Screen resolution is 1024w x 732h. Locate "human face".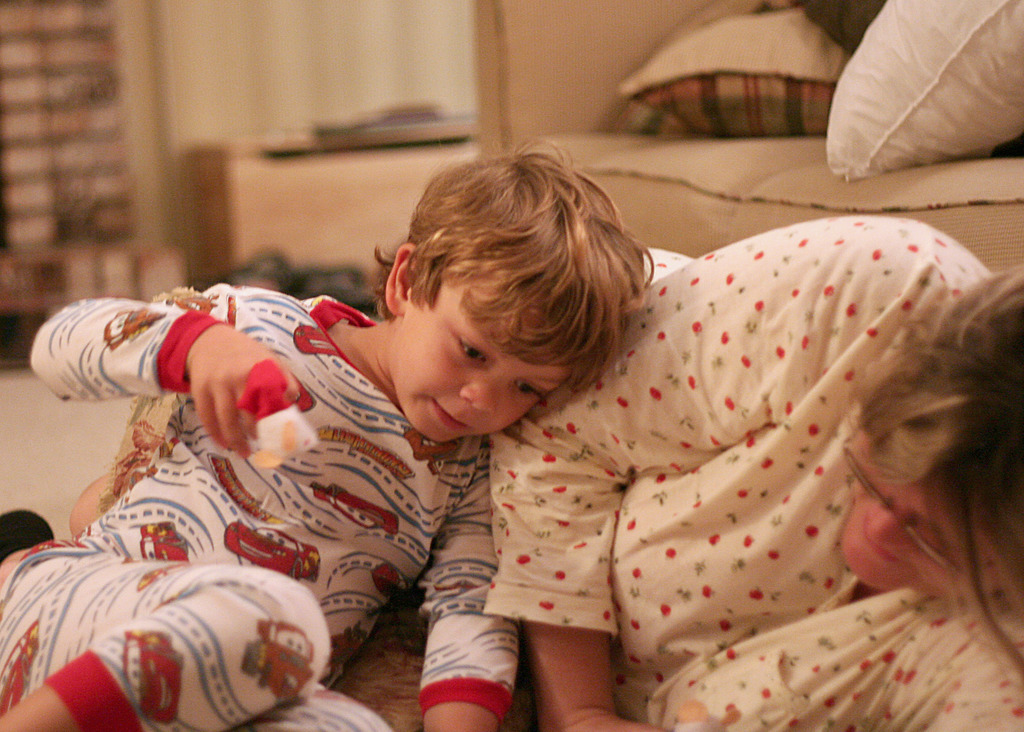
box(391, 281, 581, 442).
